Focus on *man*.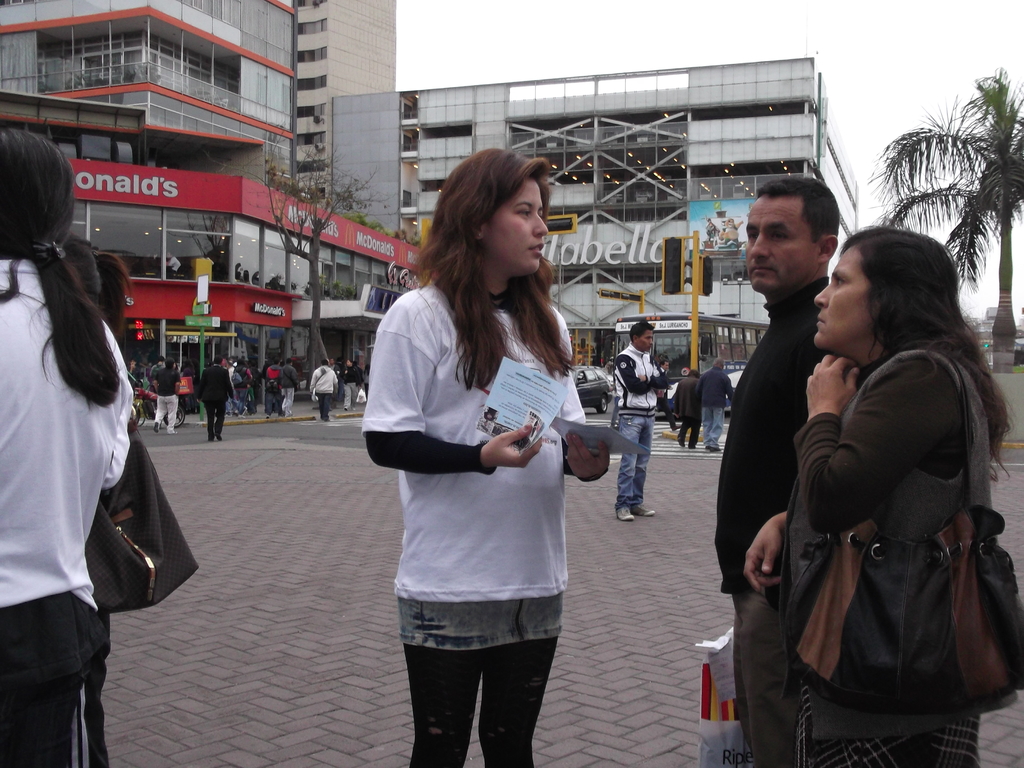
Focused at {"x1": 157, "y1": 362, "x2": 184, "y2": 430}.
